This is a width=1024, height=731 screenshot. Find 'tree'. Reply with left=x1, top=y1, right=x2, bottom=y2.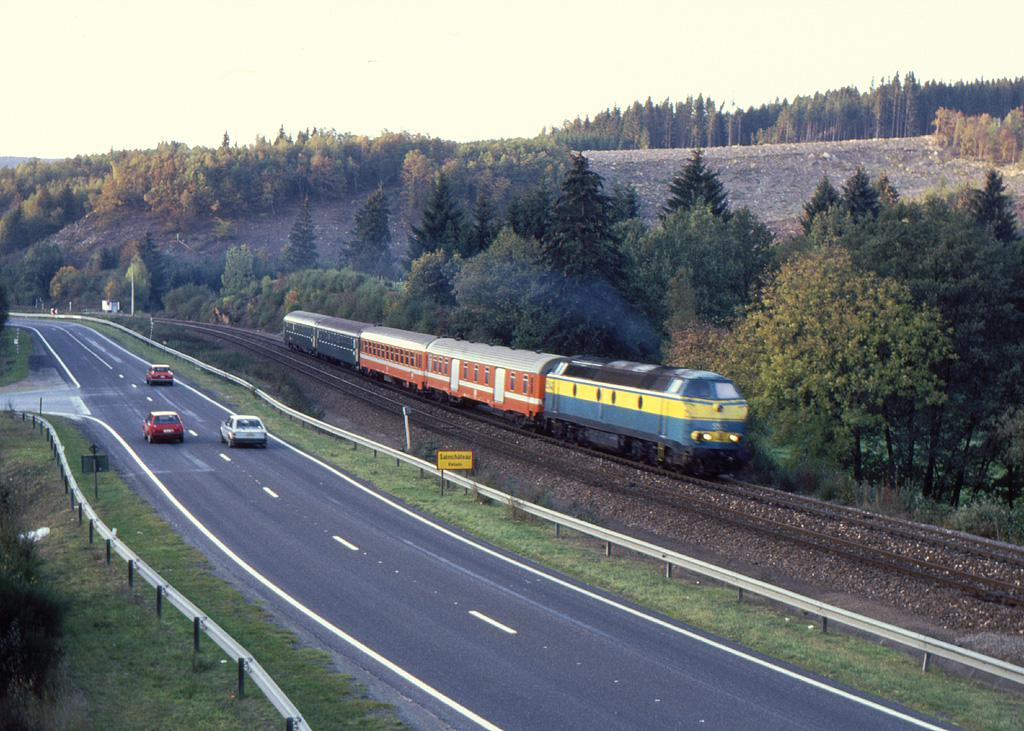
left=801, top=168, right=893, bottom=275.
